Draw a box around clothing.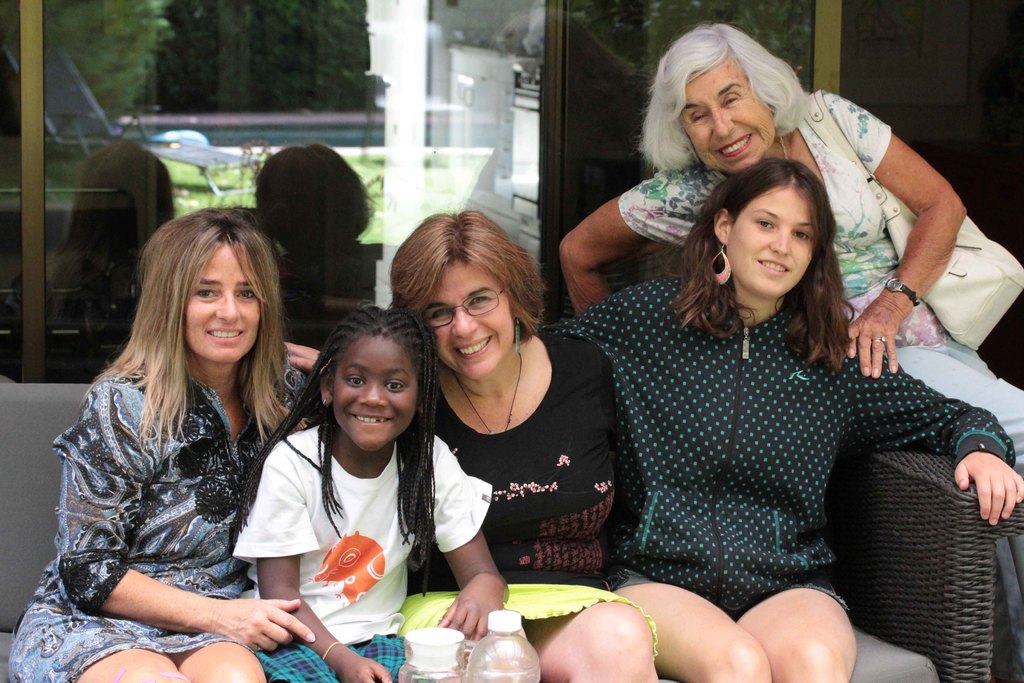
pyautogui.locateOnScreen(411, 320, 680, 659).
